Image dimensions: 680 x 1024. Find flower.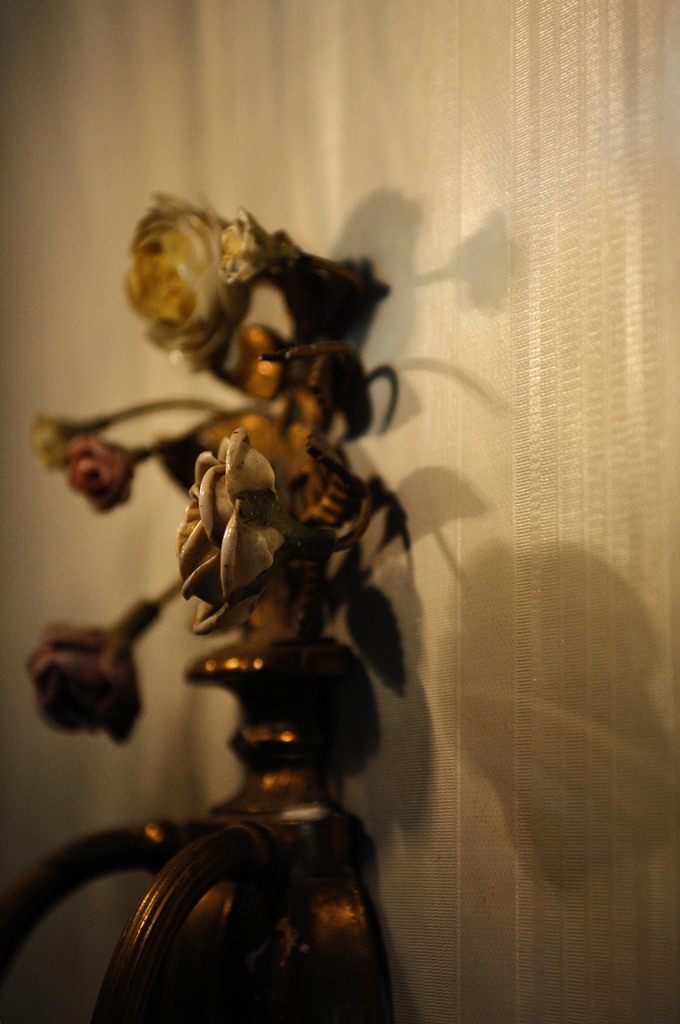
[left=26, top=627, right=145, bottom=744].
